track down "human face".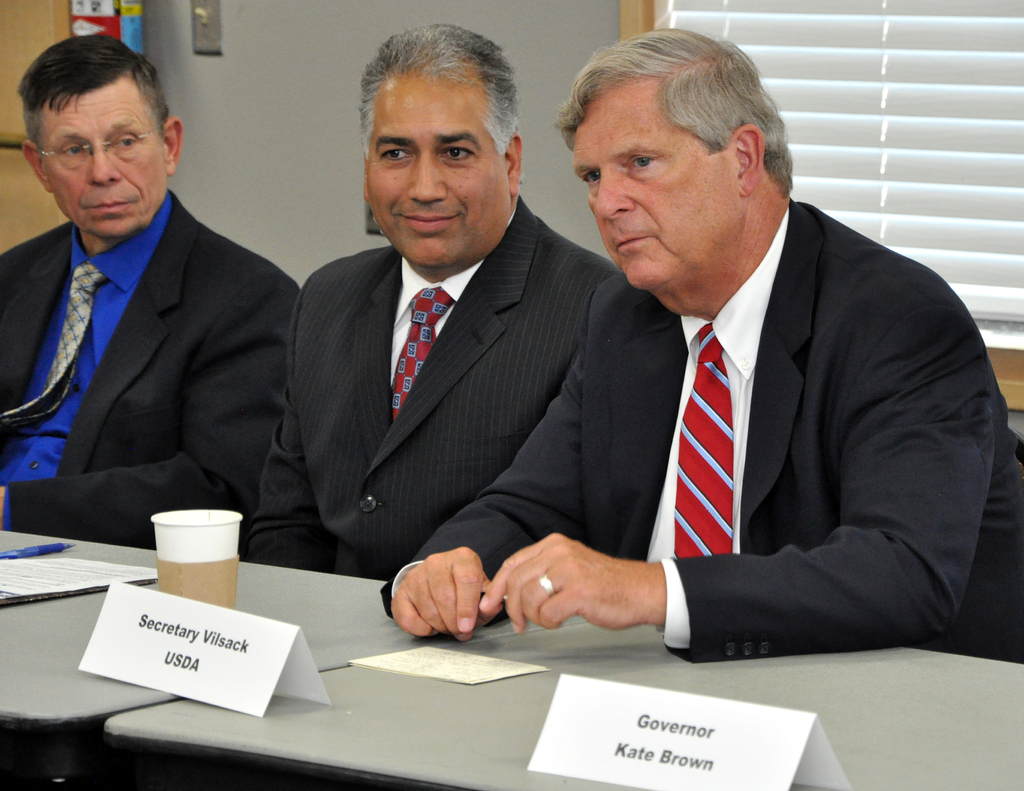
Tracked to [362,77,511,276].
